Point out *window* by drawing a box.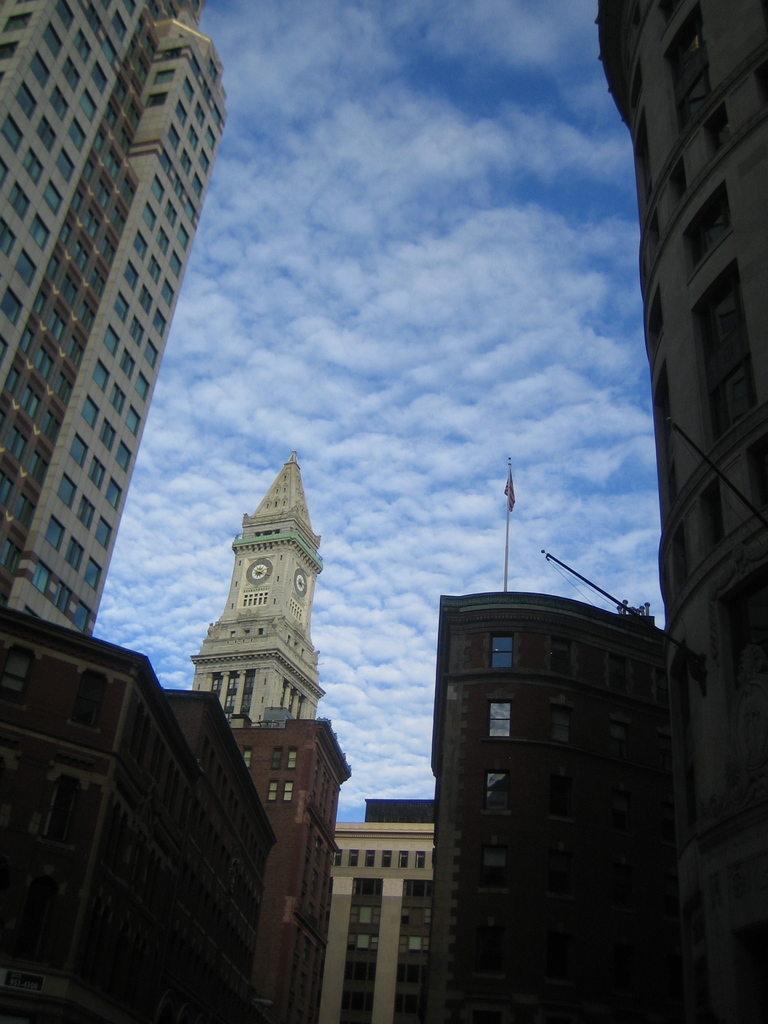
482,633,516,673.
